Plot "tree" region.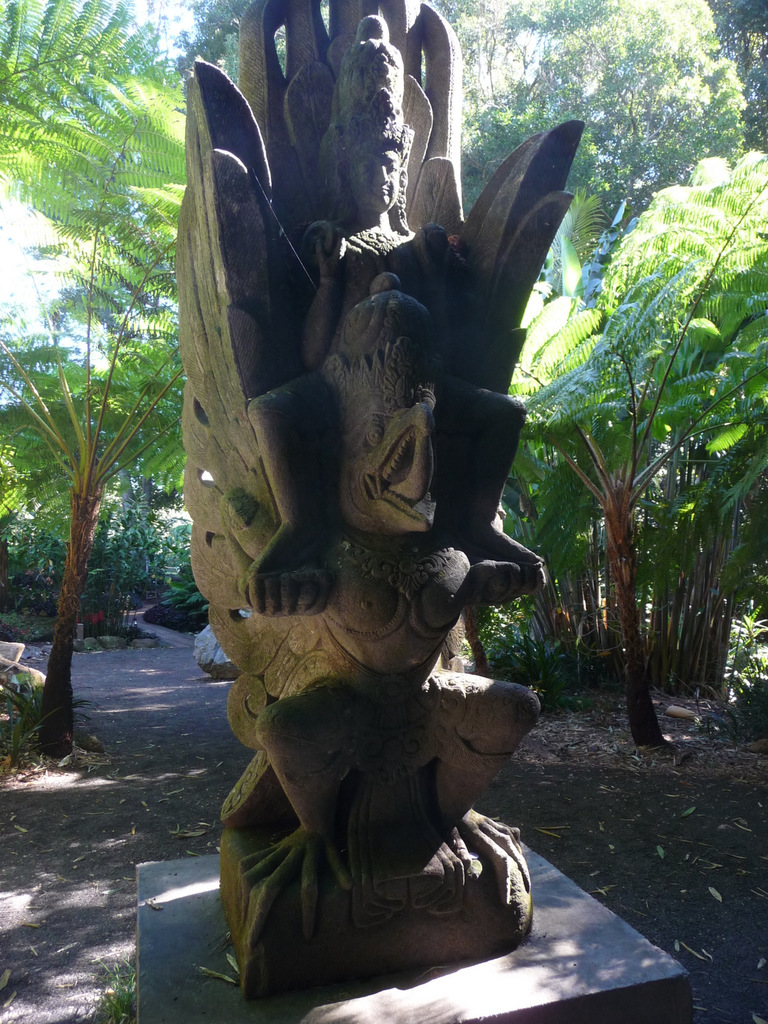
Plotted at select_region(479, 454, 758, 708).
